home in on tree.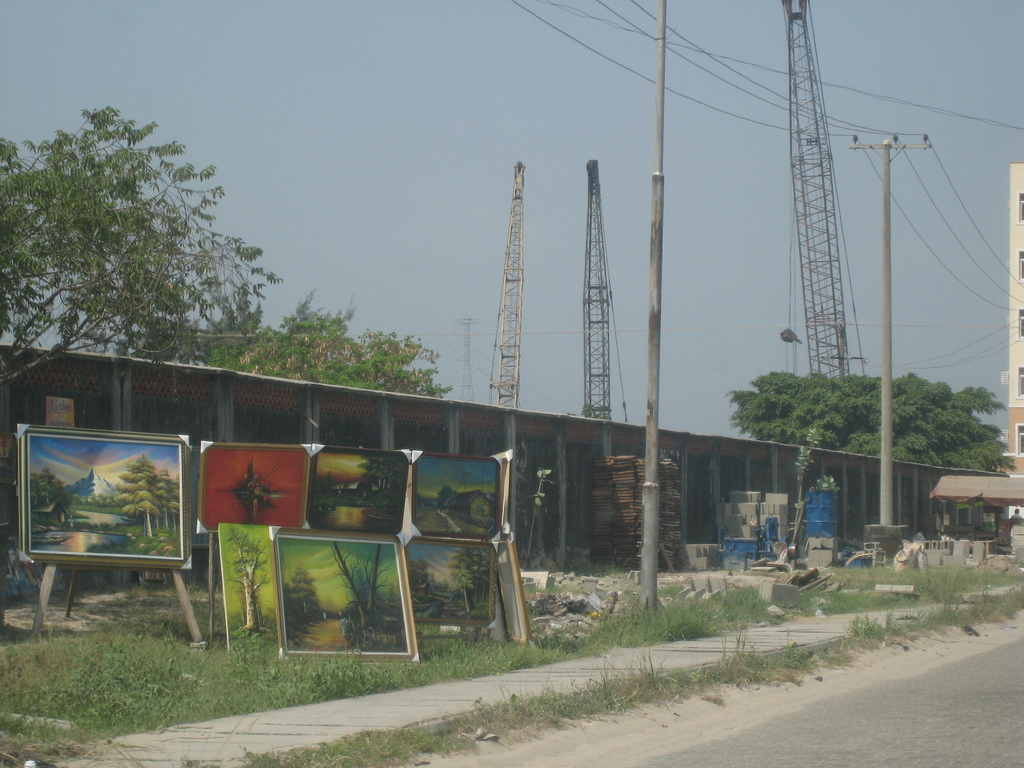
Homed in at 15 91 284 414.
